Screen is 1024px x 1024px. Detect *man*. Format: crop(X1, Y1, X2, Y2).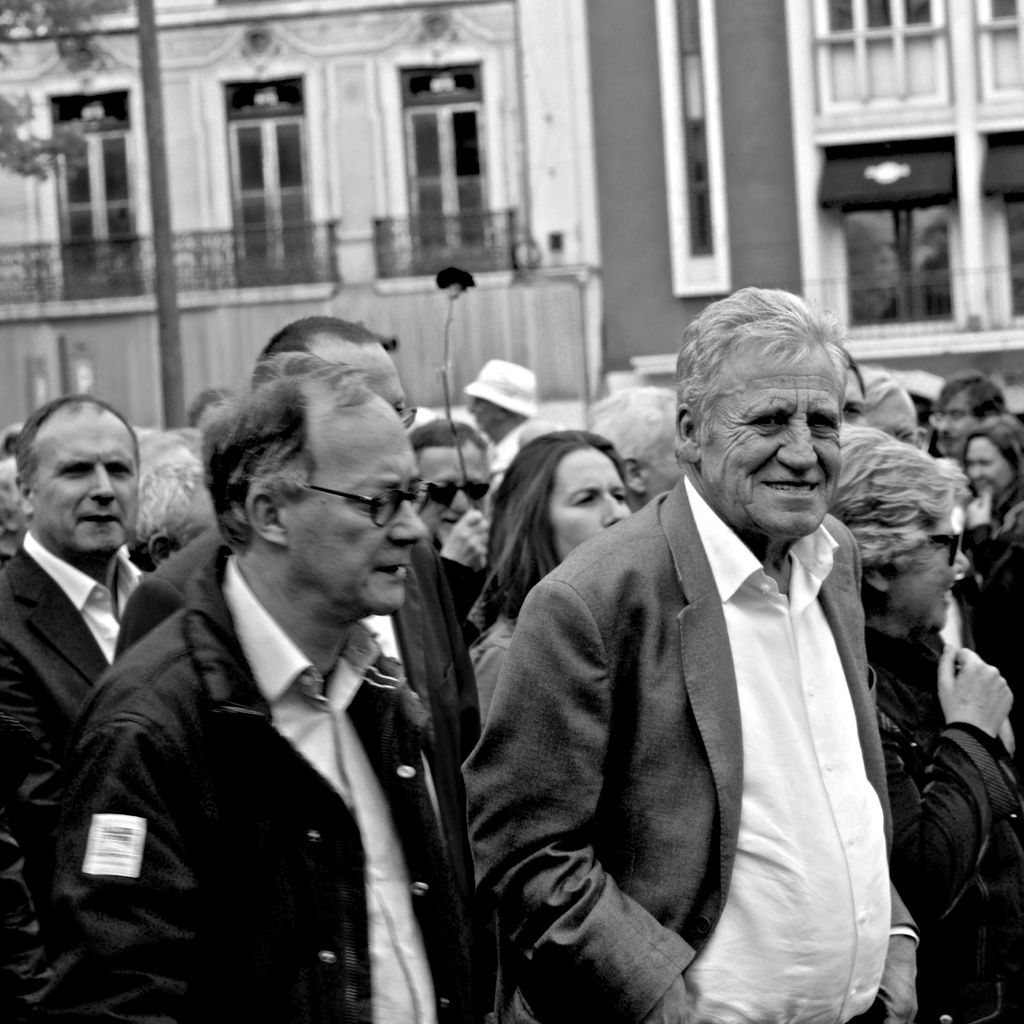
crop(33, 387, 463, 1023).
